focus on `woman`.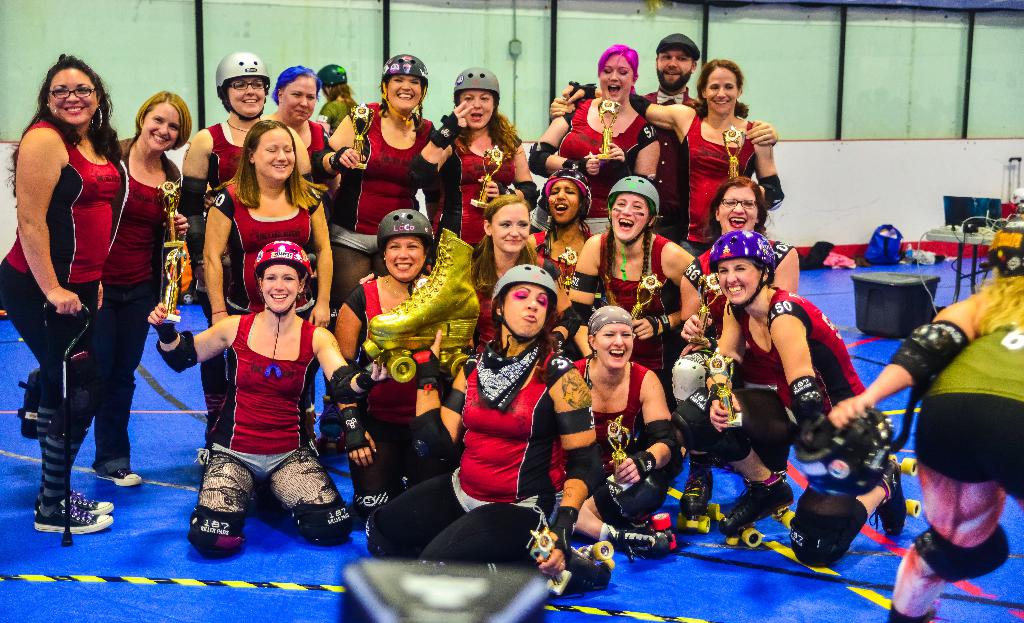
Focused at pyautogui.locateOnScreen(836, 274, 1023, 622).
